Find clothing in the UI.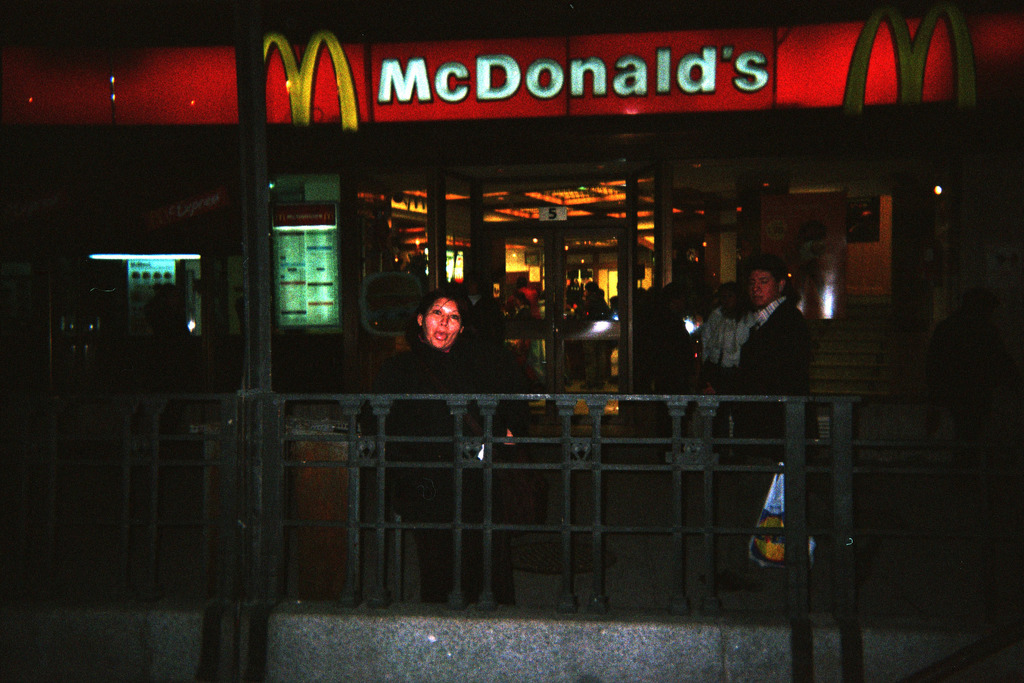
UI element at (x1=925, y1=309, x2=996, y2=466).
